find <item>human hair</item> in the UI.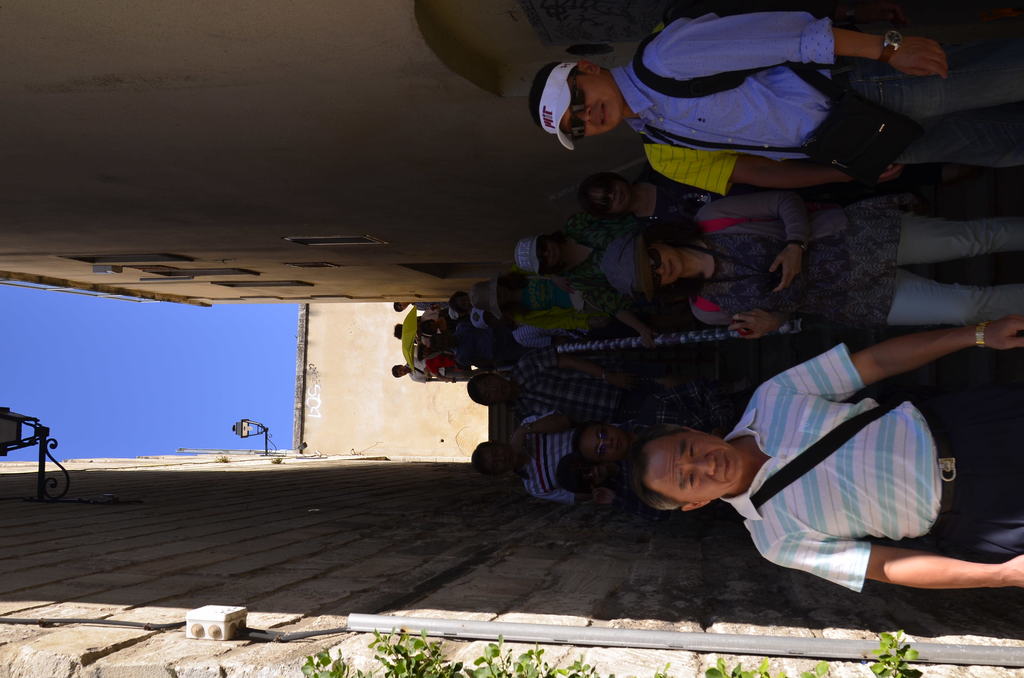
UI element at pyautogui.locateOnScreen(576, 416, 644, 463).
